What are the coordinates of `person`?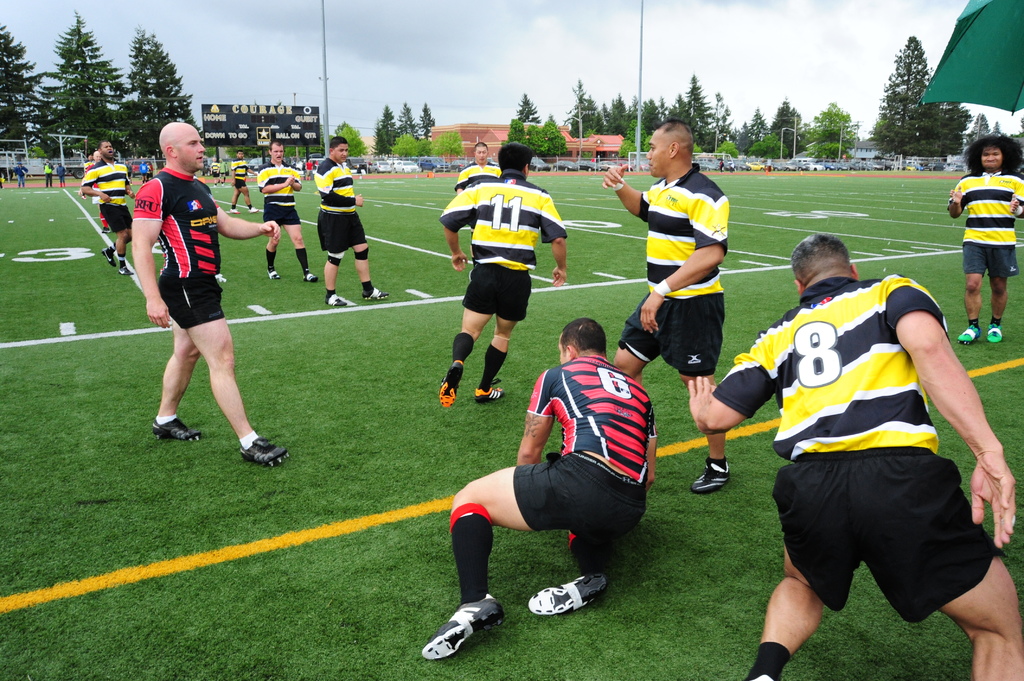
l=303, t=157, r=312, b=181.
